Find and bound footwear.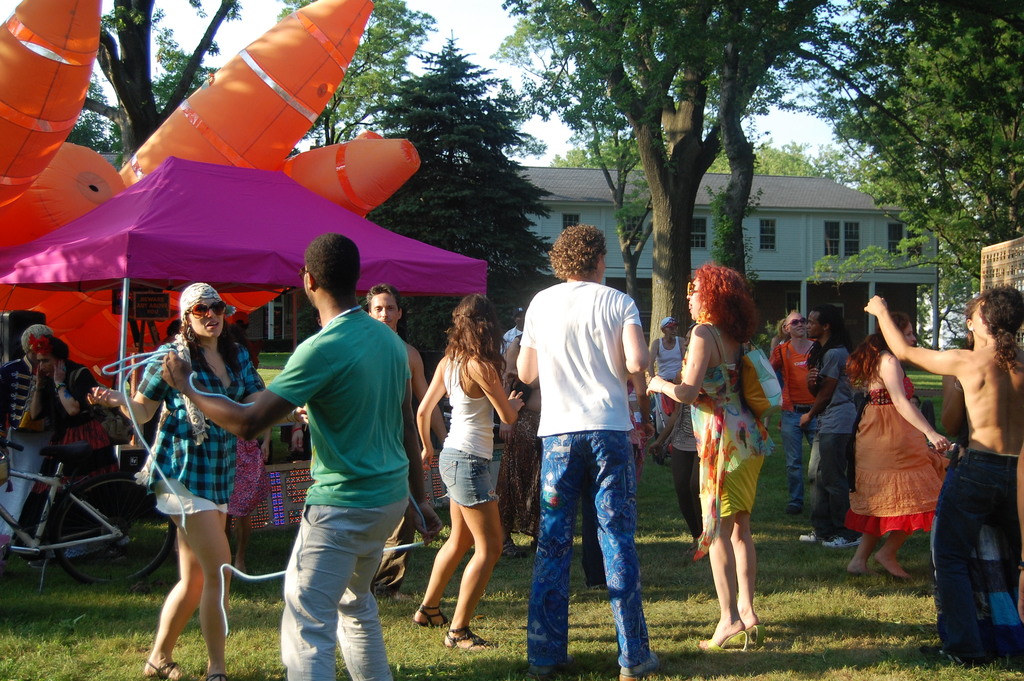
Bound: 412 602 457 630.
